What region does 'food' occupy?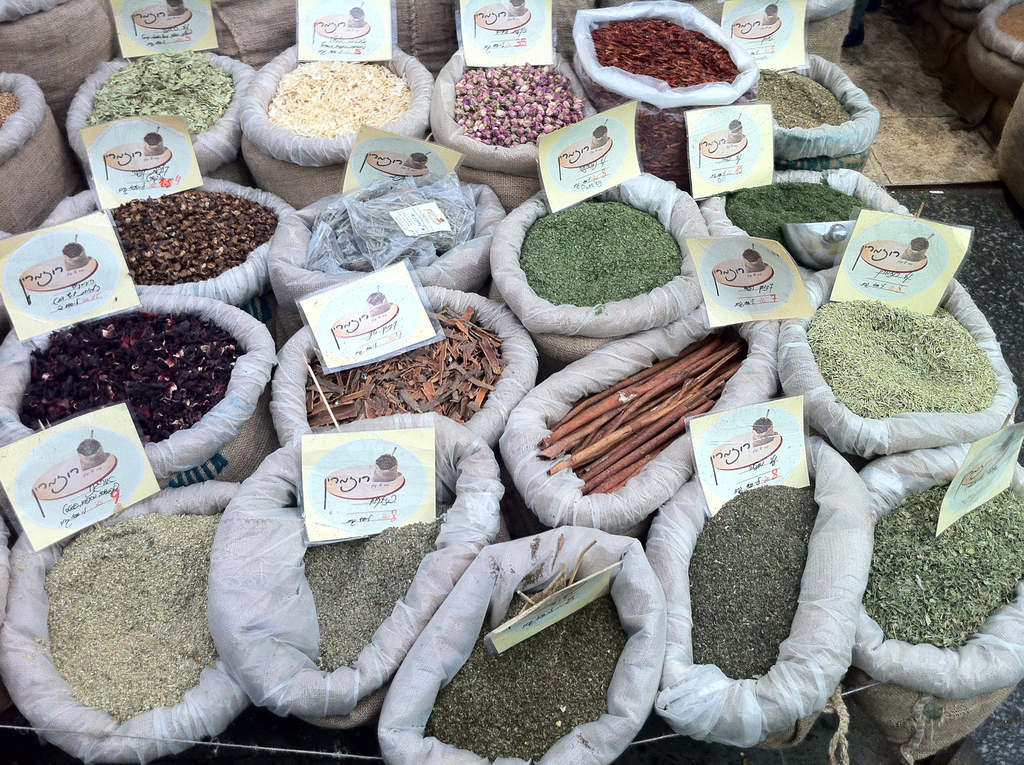
left=587, top=17, right=745, bottom=188.
